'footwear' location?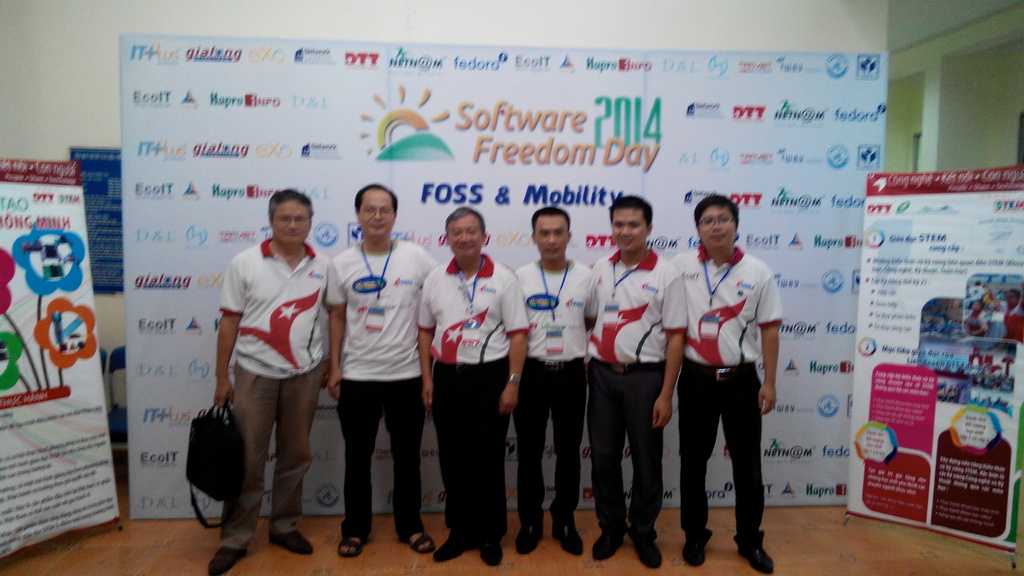
box=[210, 546, 248, 572]
